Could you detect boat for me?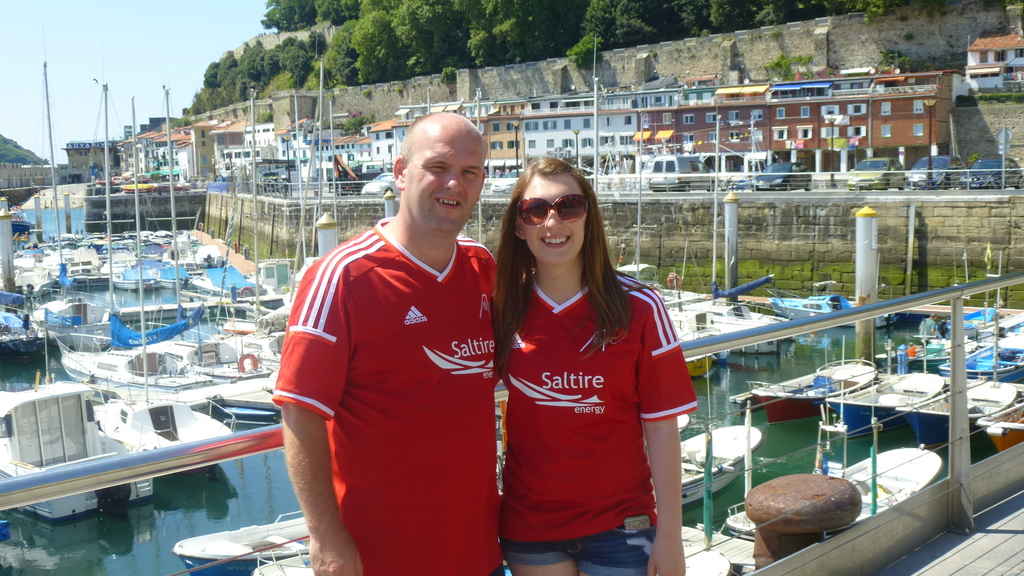
Detection result: bbox(107, 81, 205, 326).
